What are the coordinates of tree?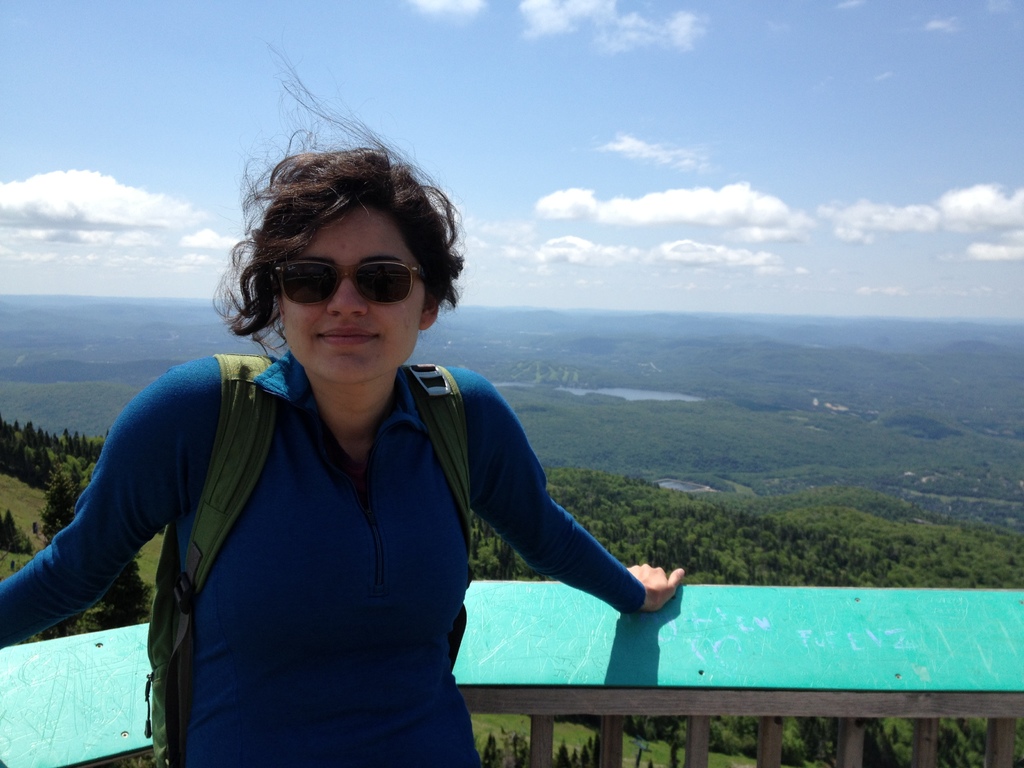
region(28, 466, 91, 552).
